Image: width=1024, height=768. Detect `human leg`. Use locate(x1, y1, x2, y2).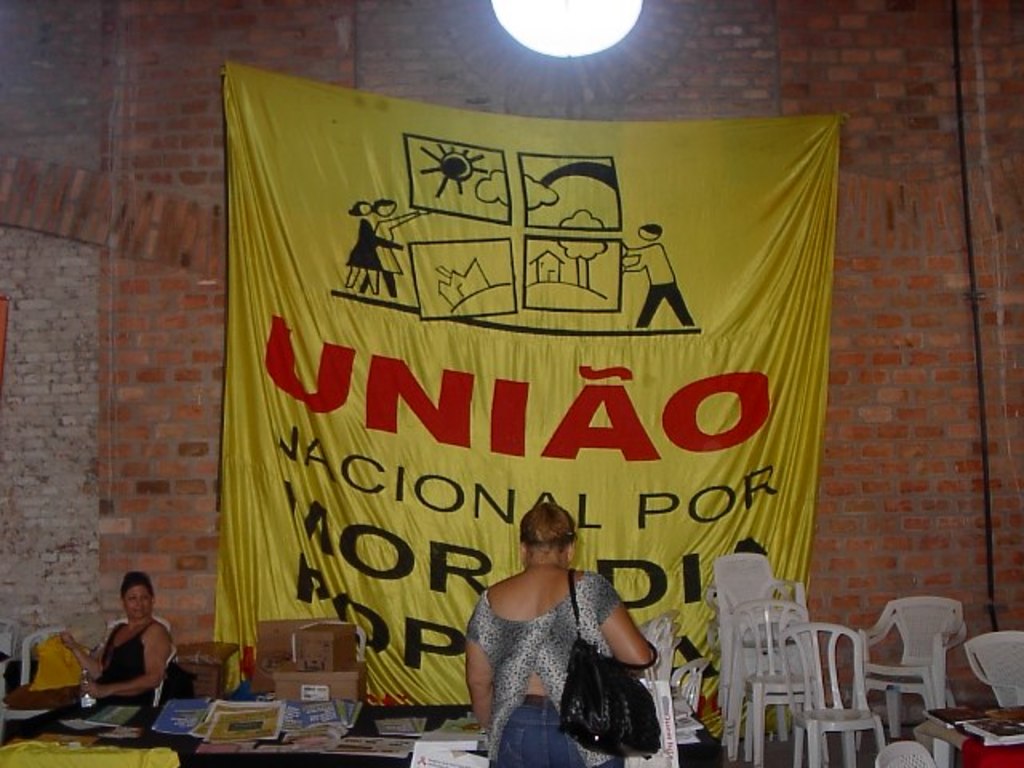
locate(622, 285, 666, 333).
